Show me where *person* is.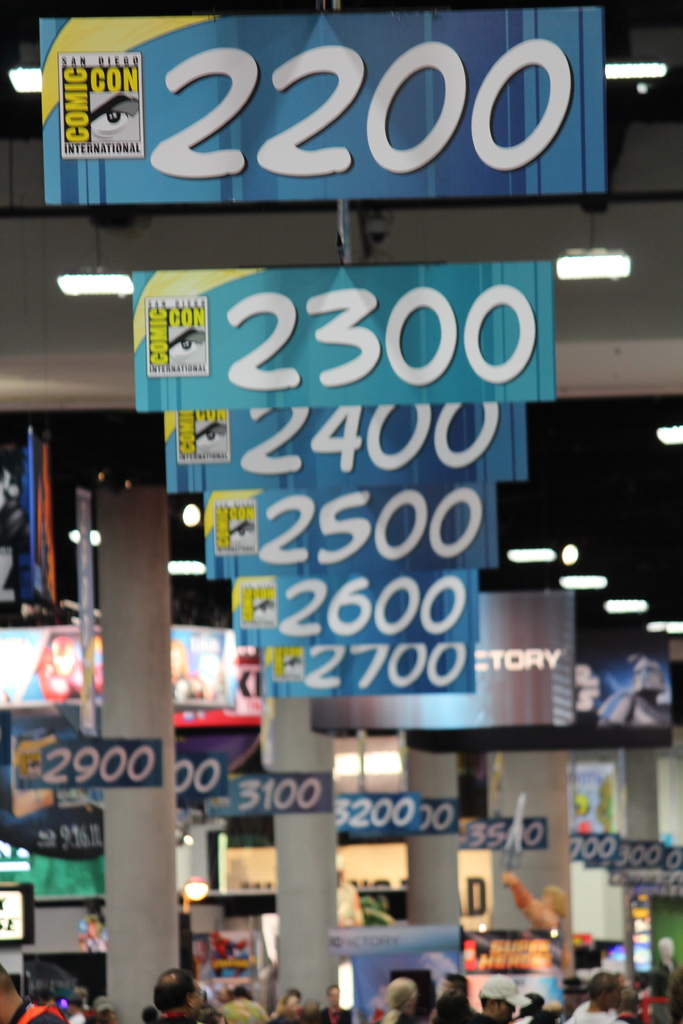
*person* is at 568:973:615:1023.
